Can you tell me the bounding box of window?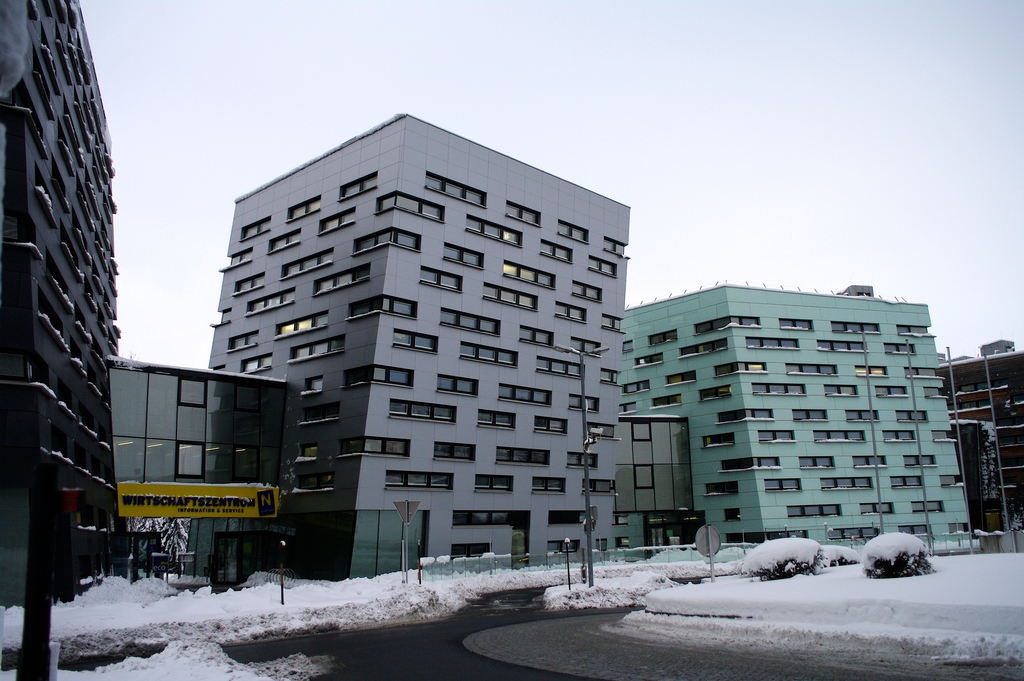
left=745, top=336, right=796, bottom=350.
